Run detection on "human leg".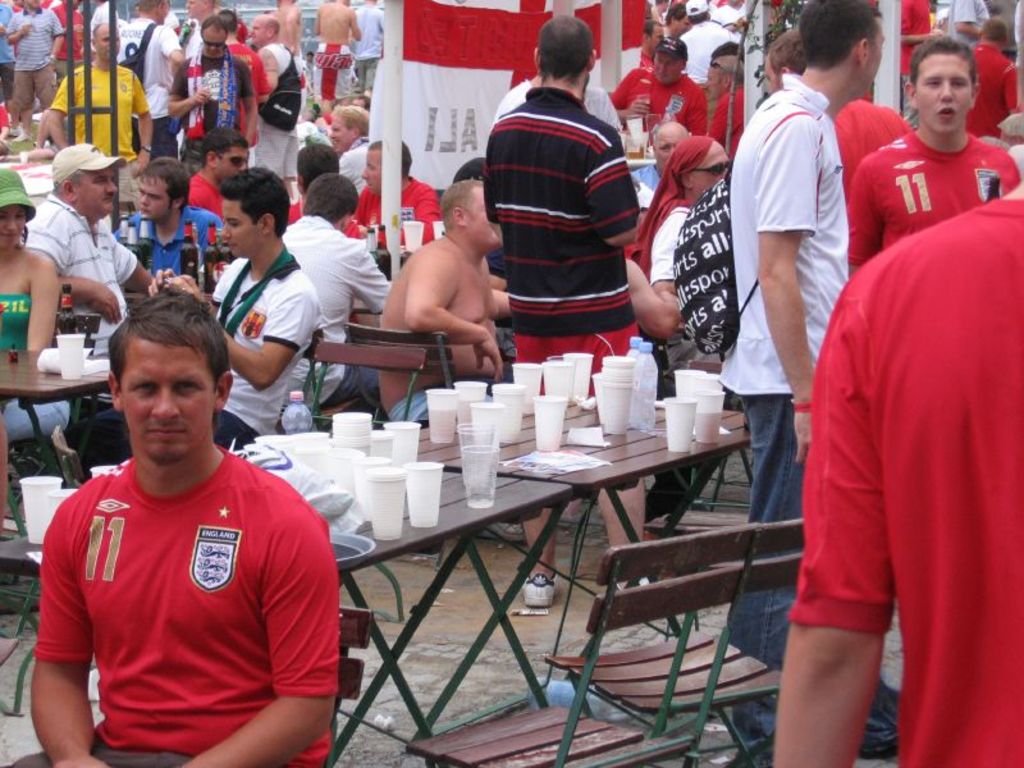
Result: Rect(28, 49, 70, 140).
